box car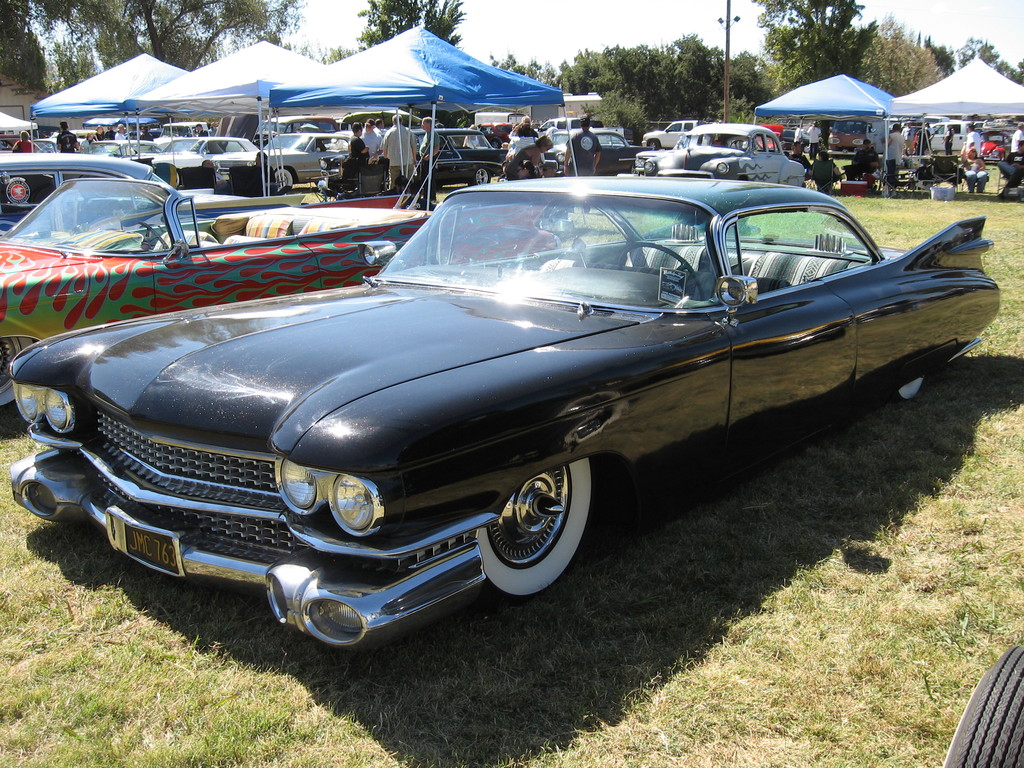
483,122,515,148
